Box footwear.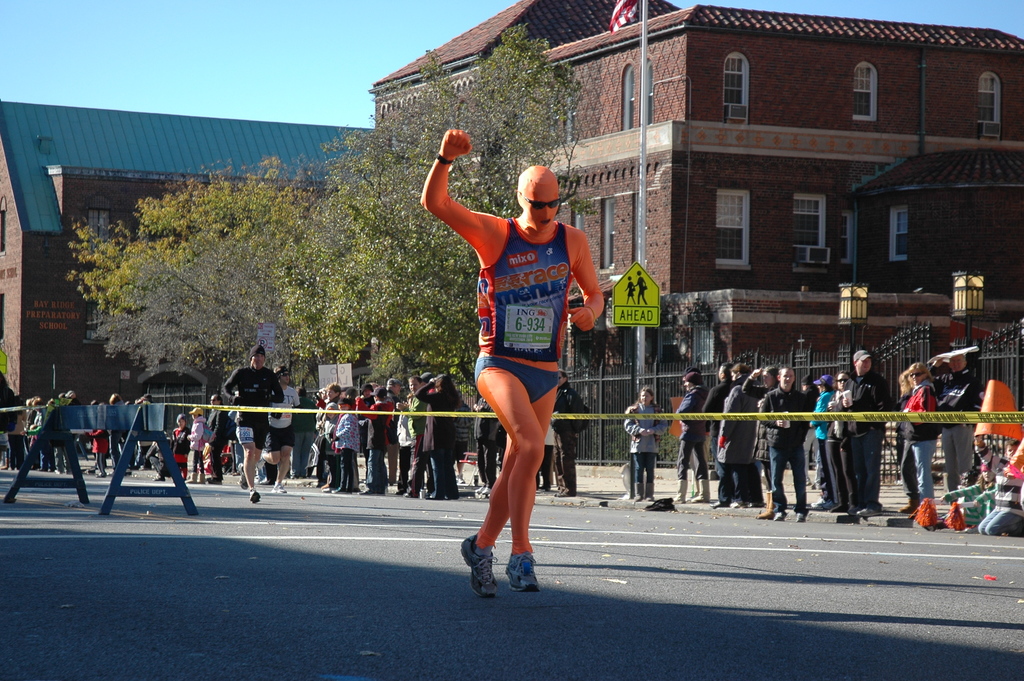
l=554, t=490, r=561, b=498.
